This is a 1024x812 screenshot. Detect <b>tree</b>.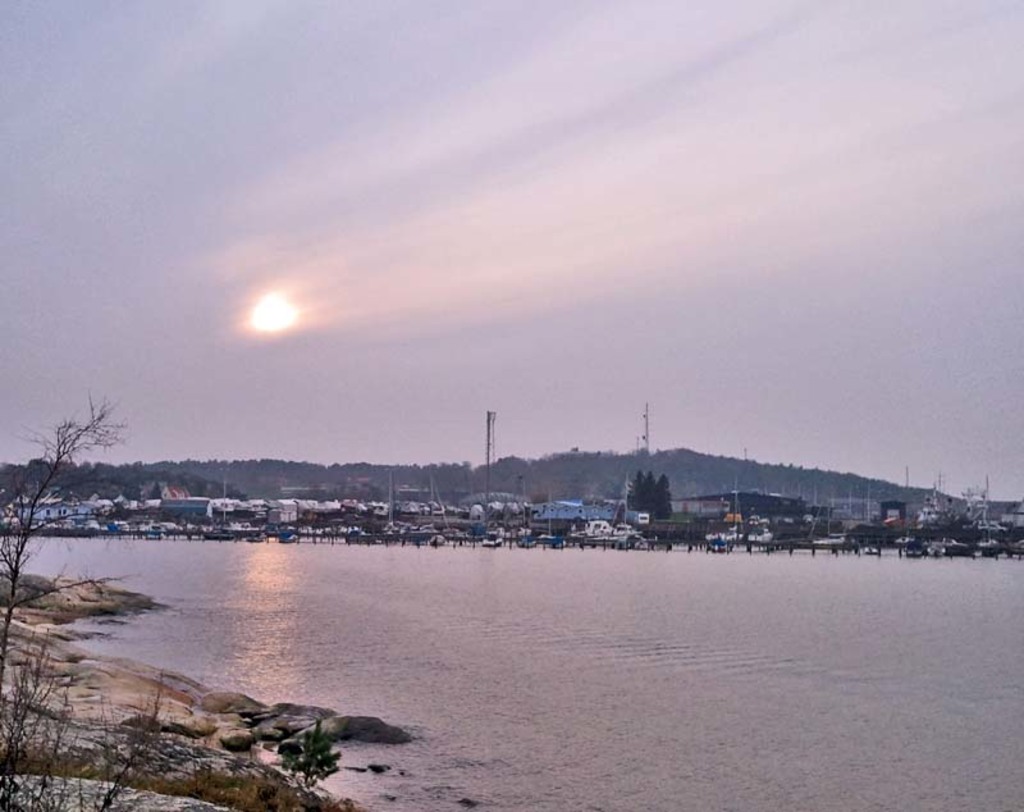
(622,471,675,524).
